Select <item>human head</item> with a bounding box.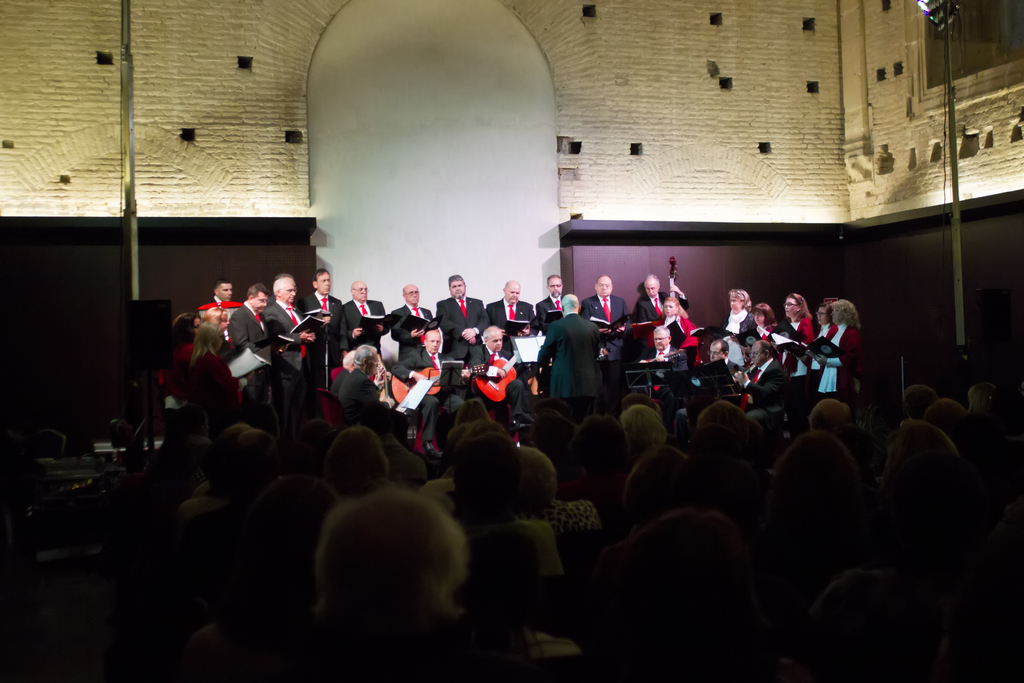
box=[482, 325, 502, 351].
